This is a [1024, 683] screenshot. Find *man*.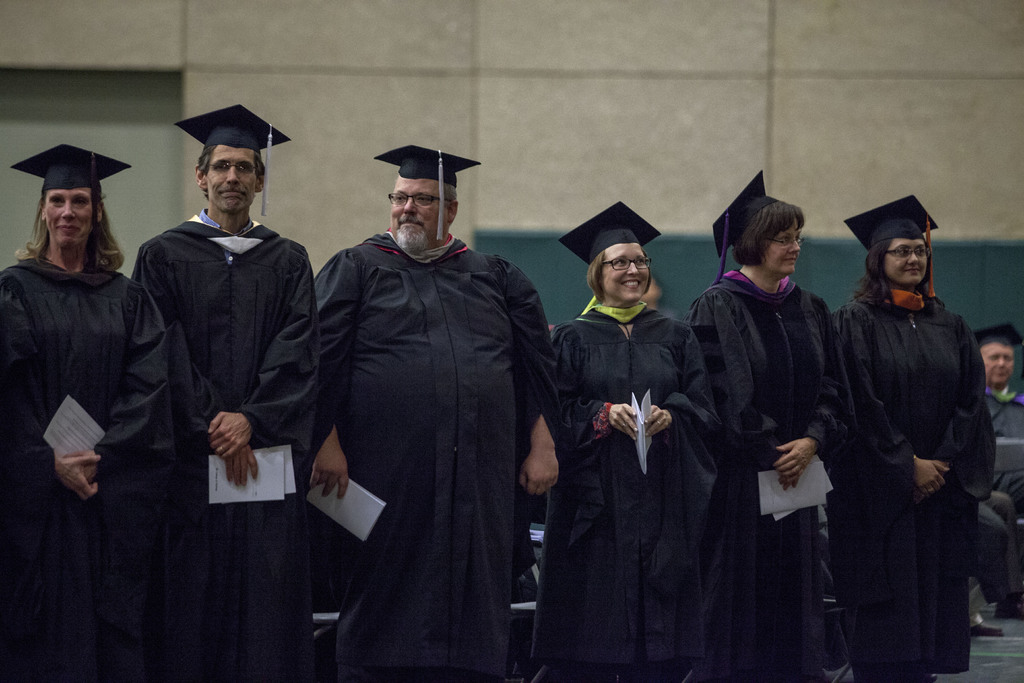
Bounding box: 130/101/321/682.
